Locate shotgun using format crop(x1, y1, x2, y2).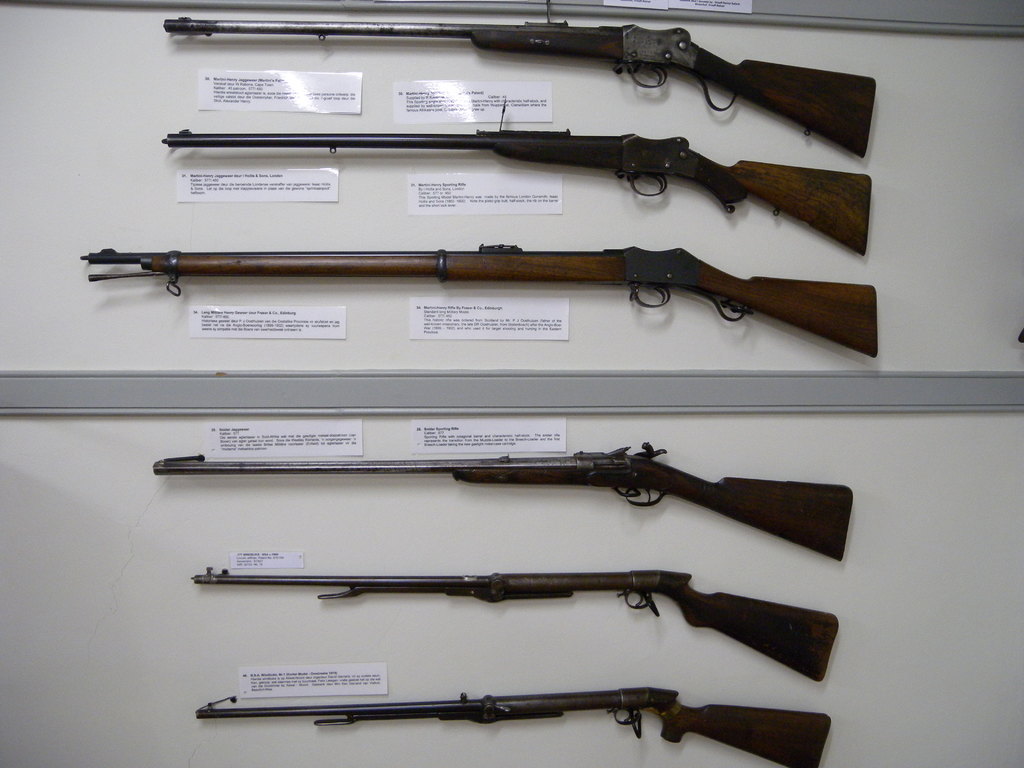
crop(79, 246, 878, 360).
